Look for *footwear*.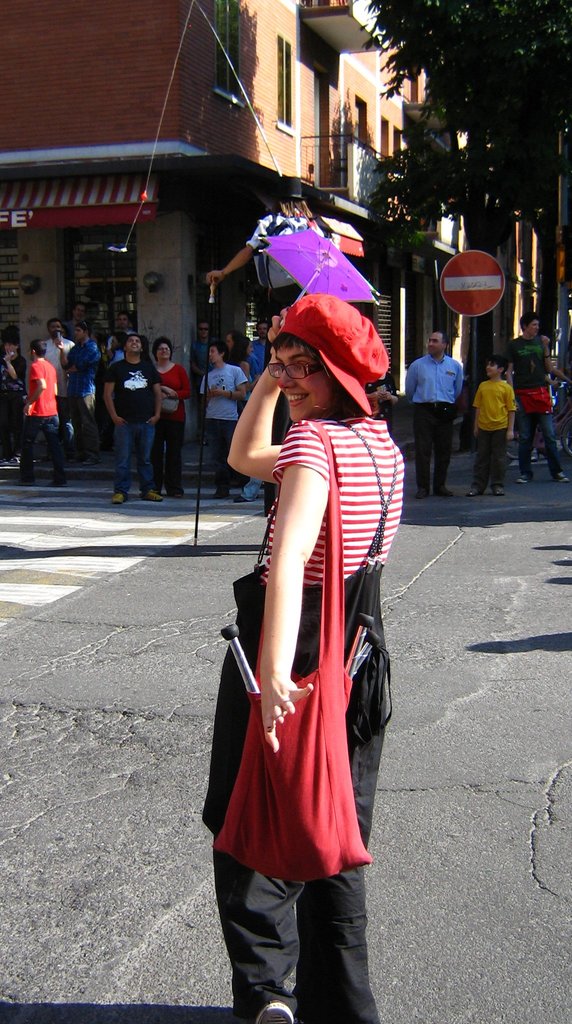
Found: locate(492, 483, 504, 499).
